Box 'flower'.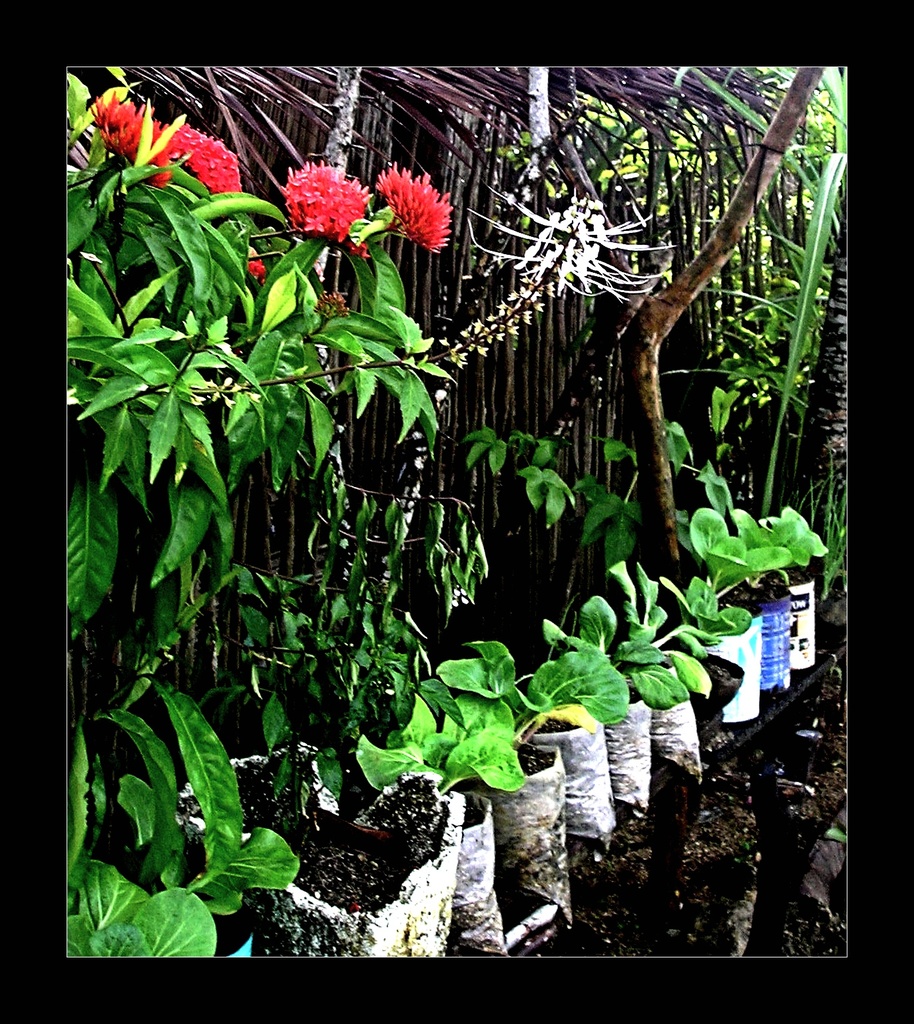
285 162 371 240.
